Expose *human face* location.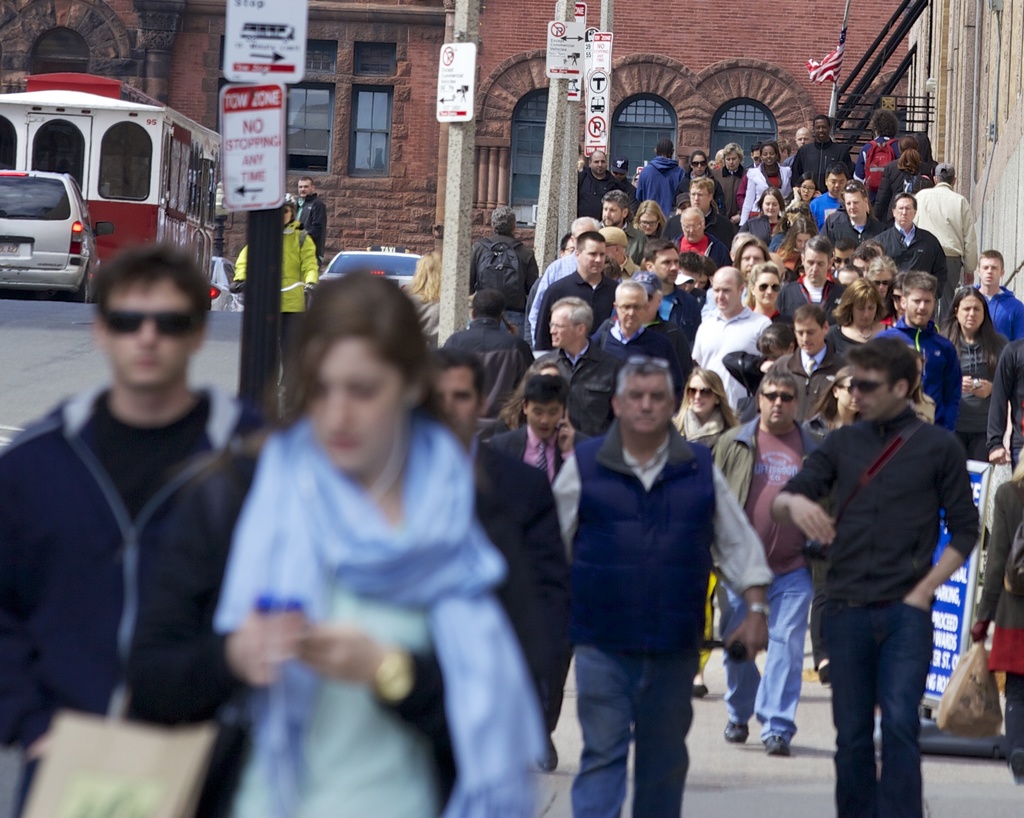
Exposed at <bbox>436, 367, 479, 433</bbox>.
